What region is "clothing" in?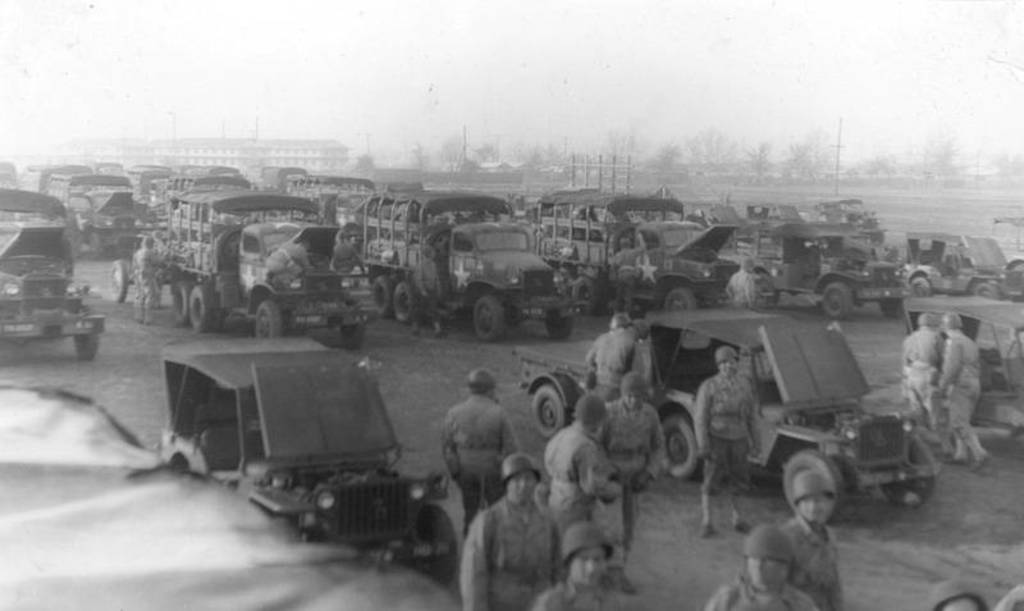
900, 322, 945, 424.
